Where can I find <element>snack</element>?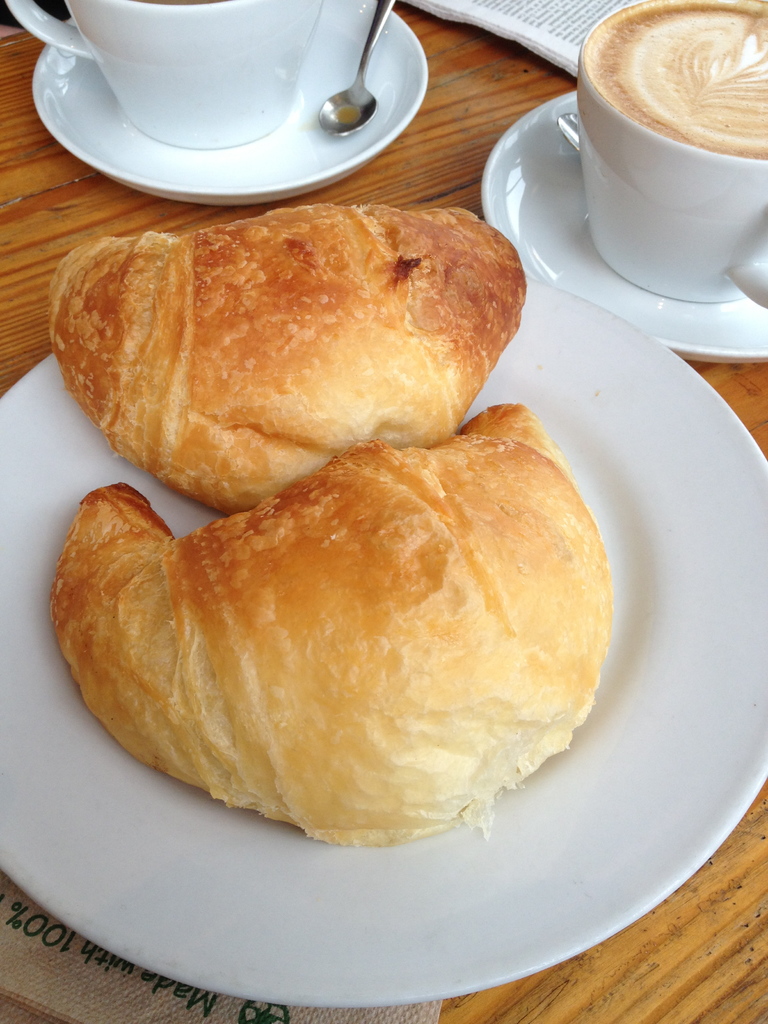
You can find it at (51,199,521,515).
